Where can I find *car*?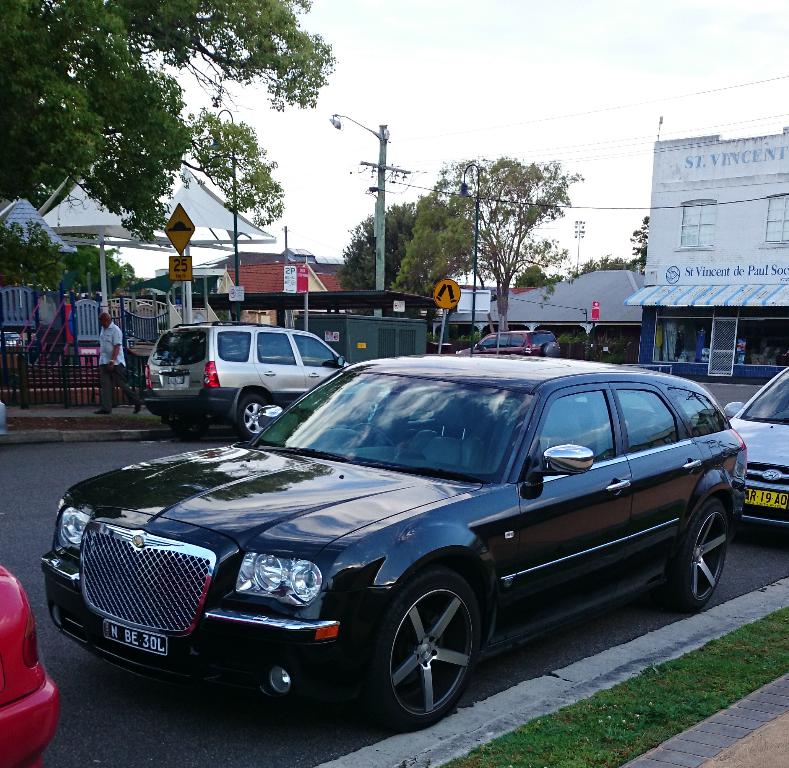
You can find it at bbox=(0, 562, 60, 767).
